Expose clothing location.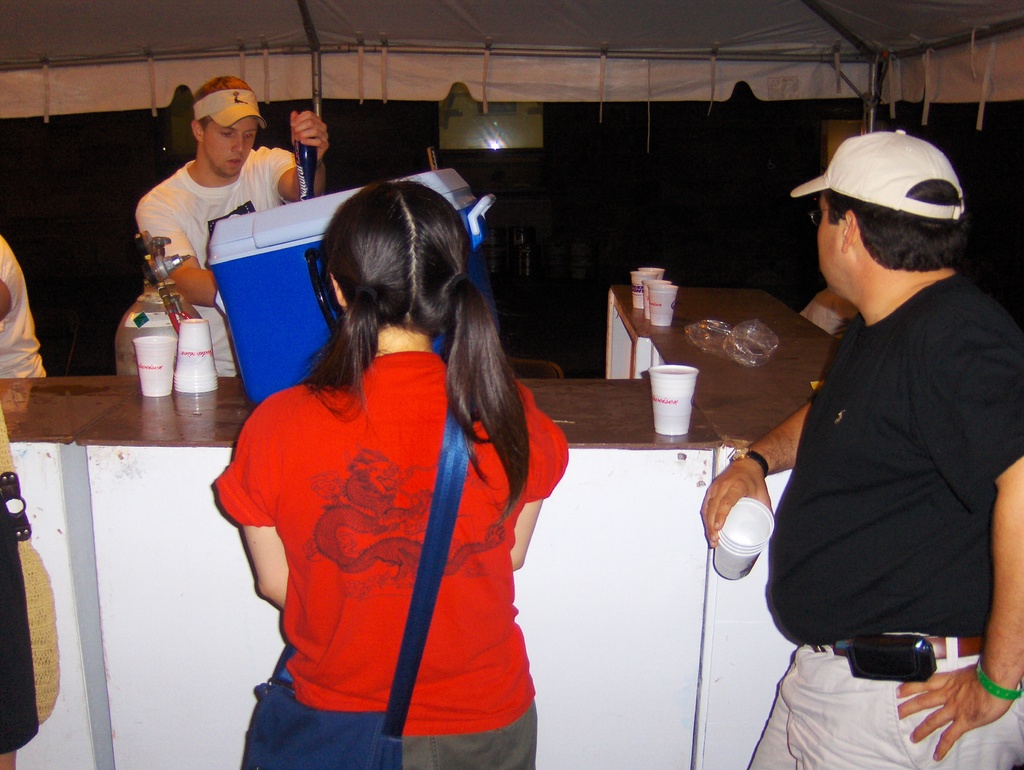
Exposed at <bbox>204, 322, 566, 737</bbox>.
